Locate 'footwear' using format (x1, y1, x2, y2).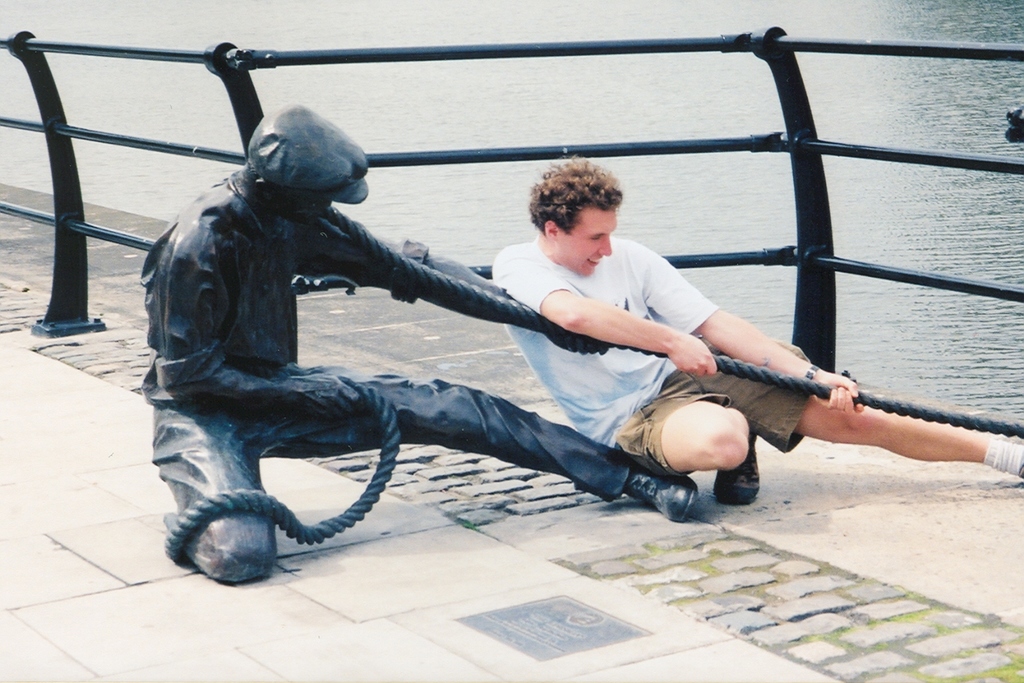
(621, 457, 697, 523).
